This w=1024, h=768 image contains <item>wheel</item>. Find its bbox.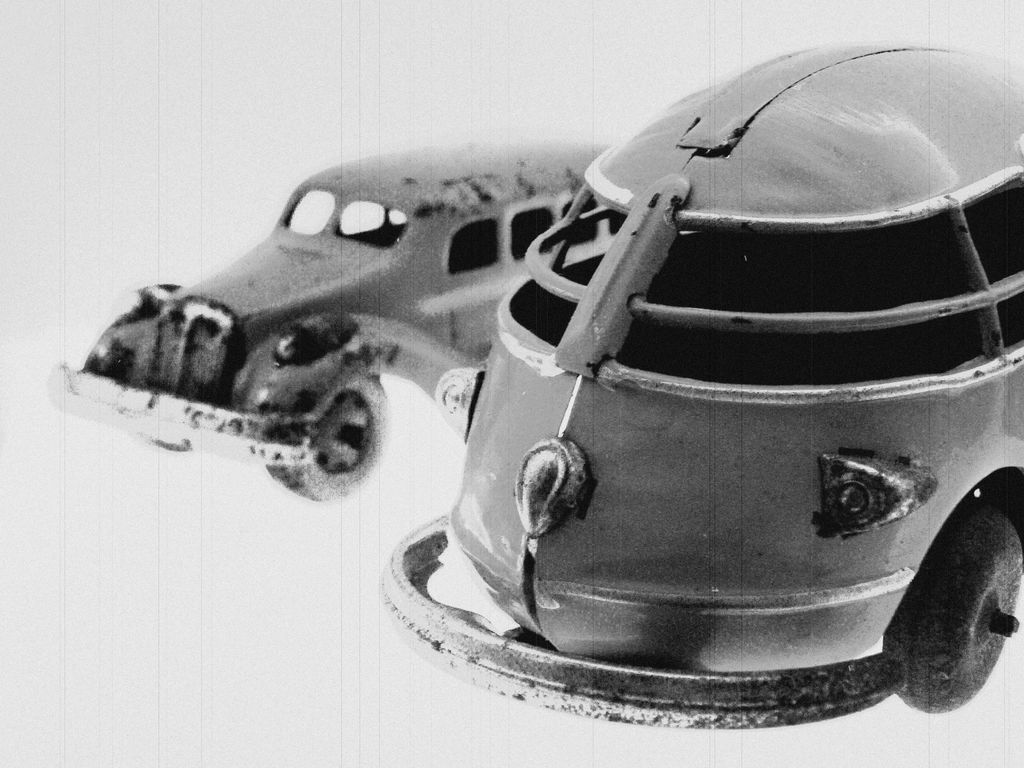
Rect(269, 376, 387, 500).
